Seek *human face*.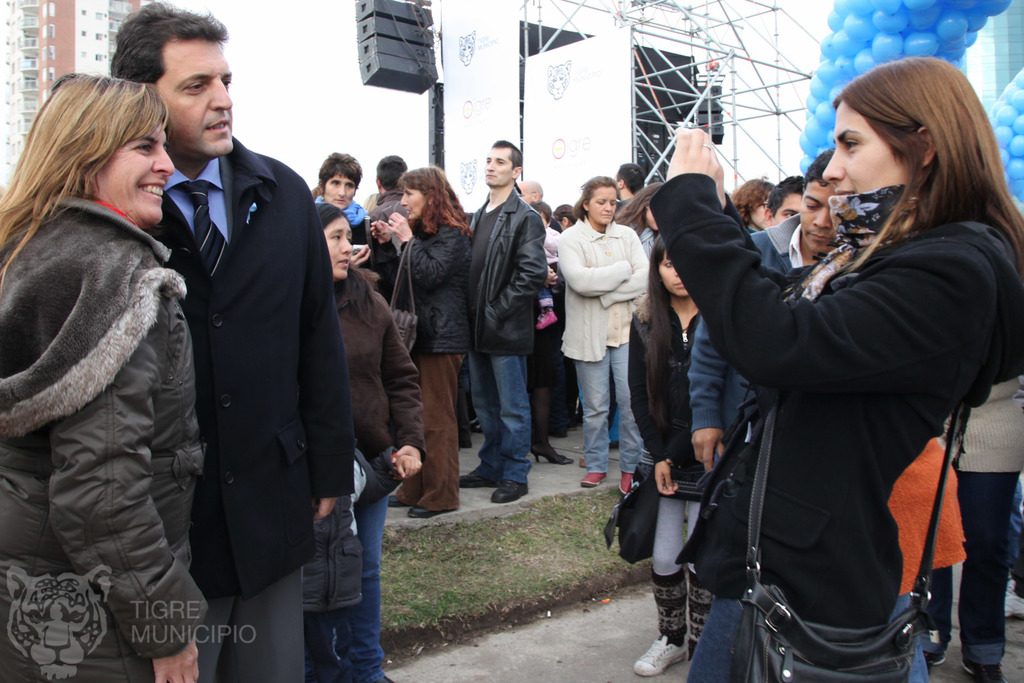
<bbox>402, 186, 429, 218</bbox>.
